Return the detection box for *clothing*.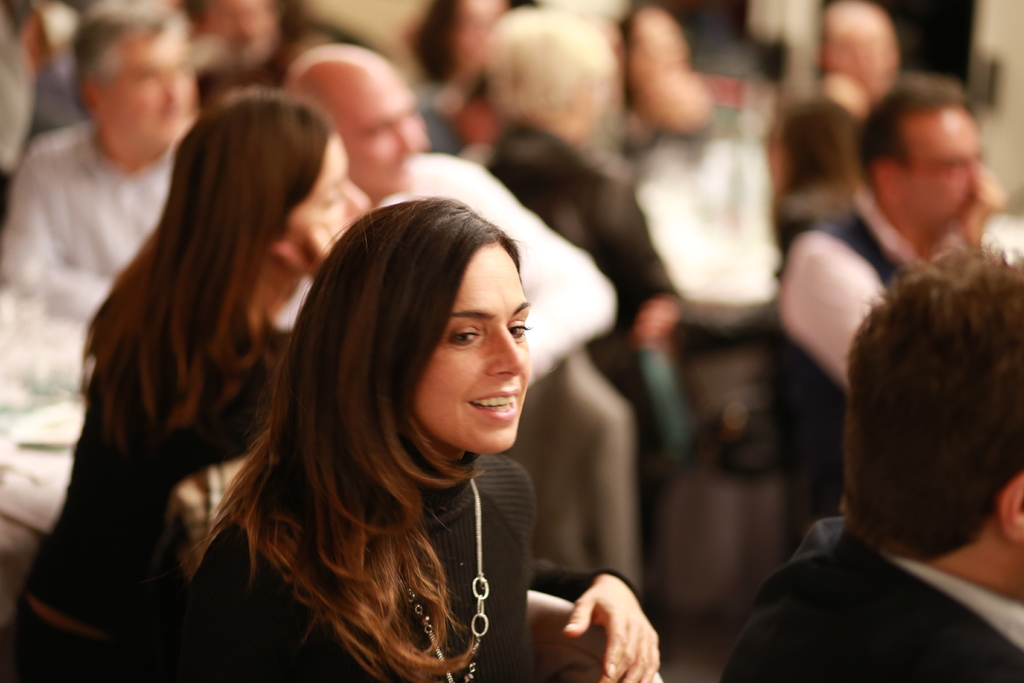
Rect(195, 456, 542, 682).
